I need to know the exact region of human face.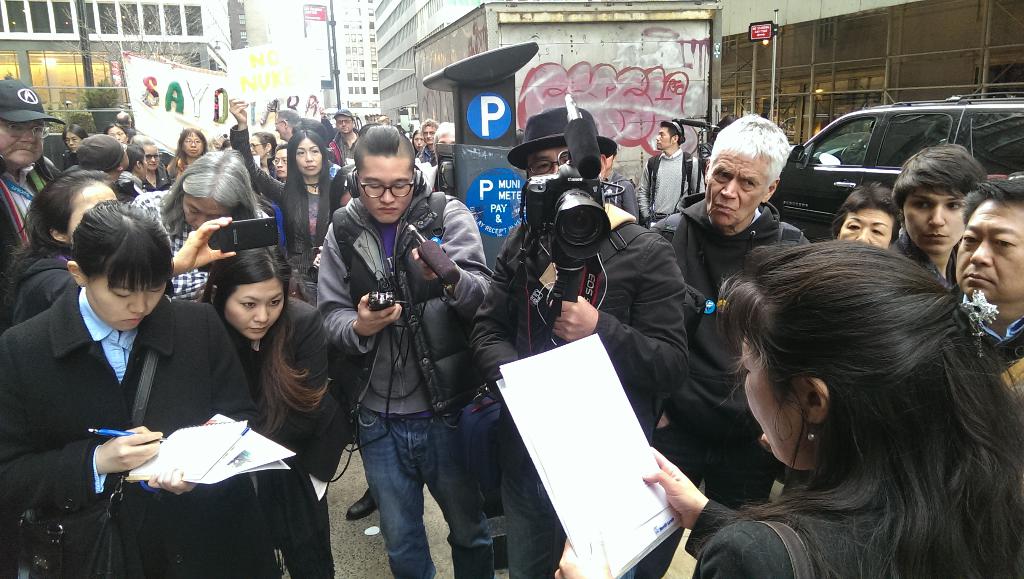
Region: Rect(1, 122, 50, 168).
